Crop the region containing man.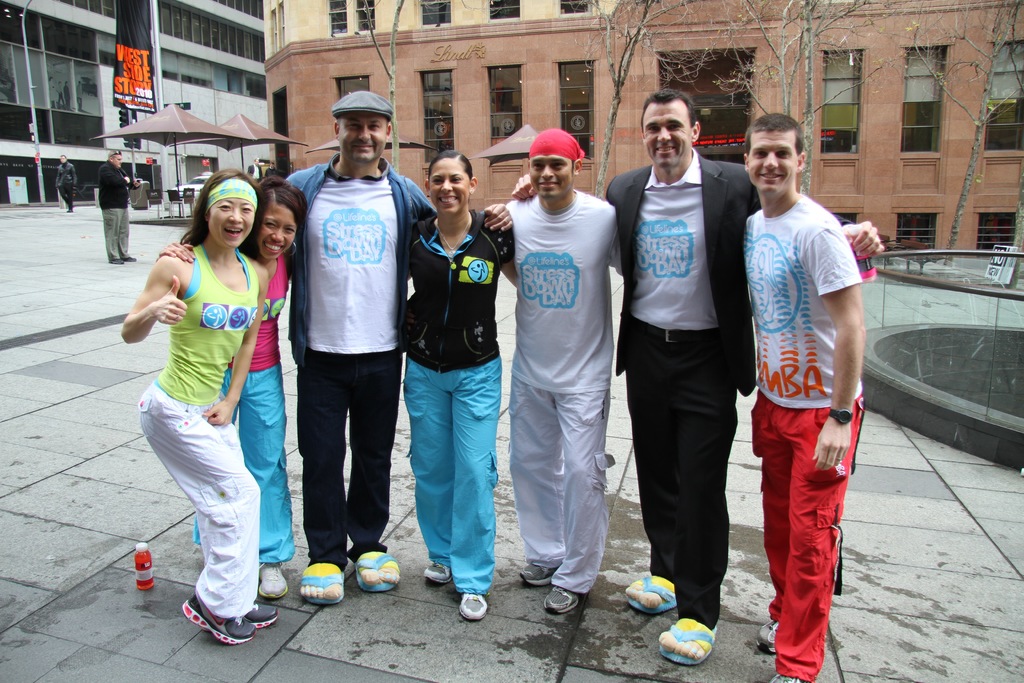
Crop region: BBox(284, 88, 512, 604).
